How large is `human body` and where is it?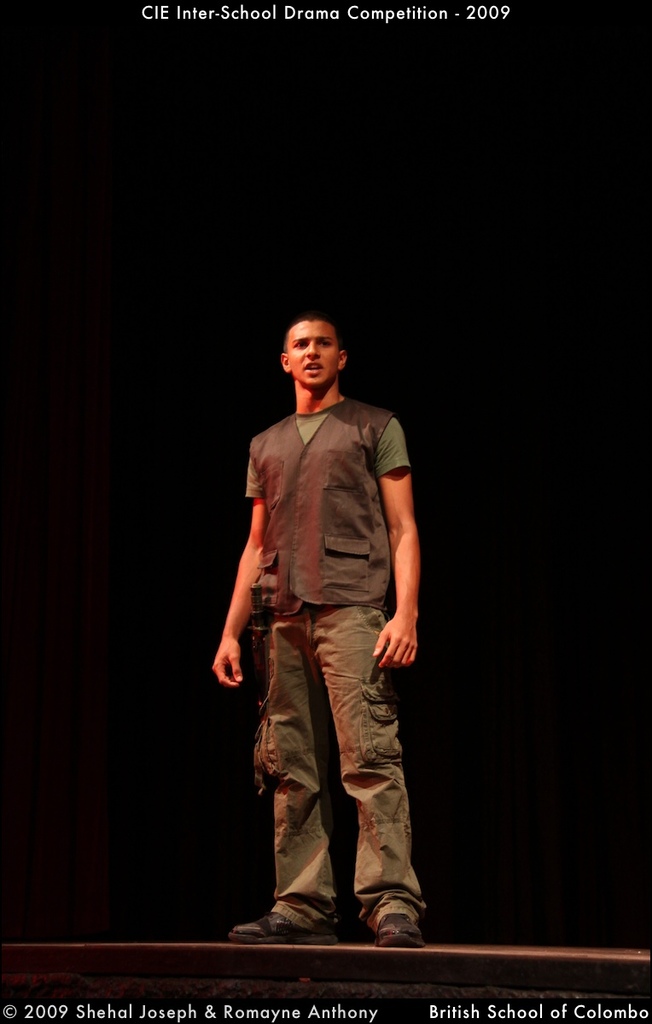
Bounding box: (210,392,435,947).
